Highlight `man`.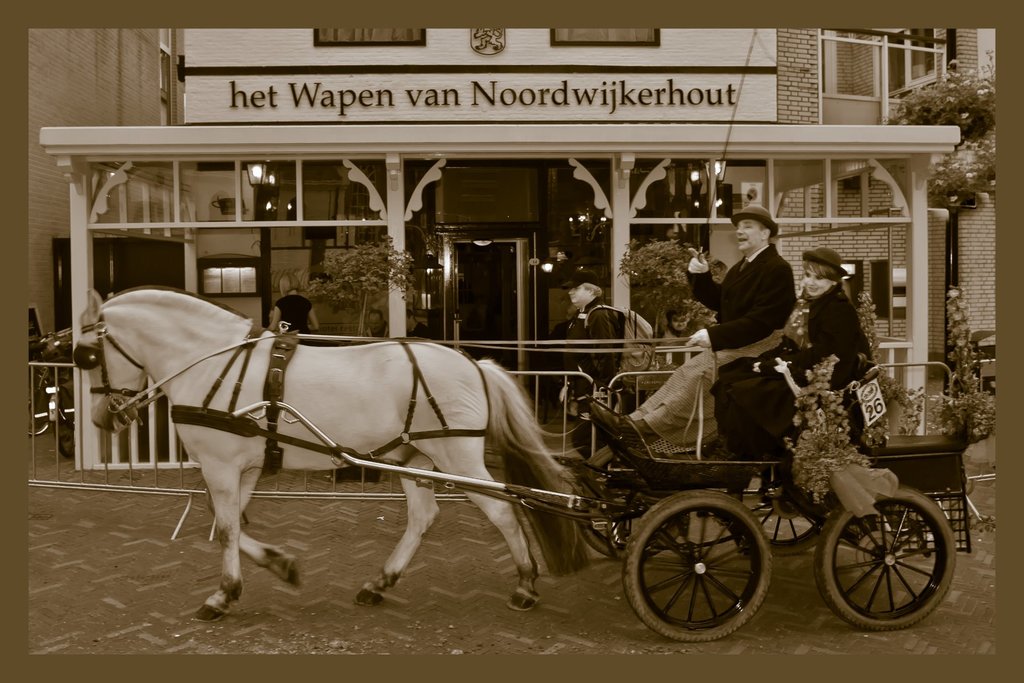
Highlighted region: rect(596, 204, 802, 444).
